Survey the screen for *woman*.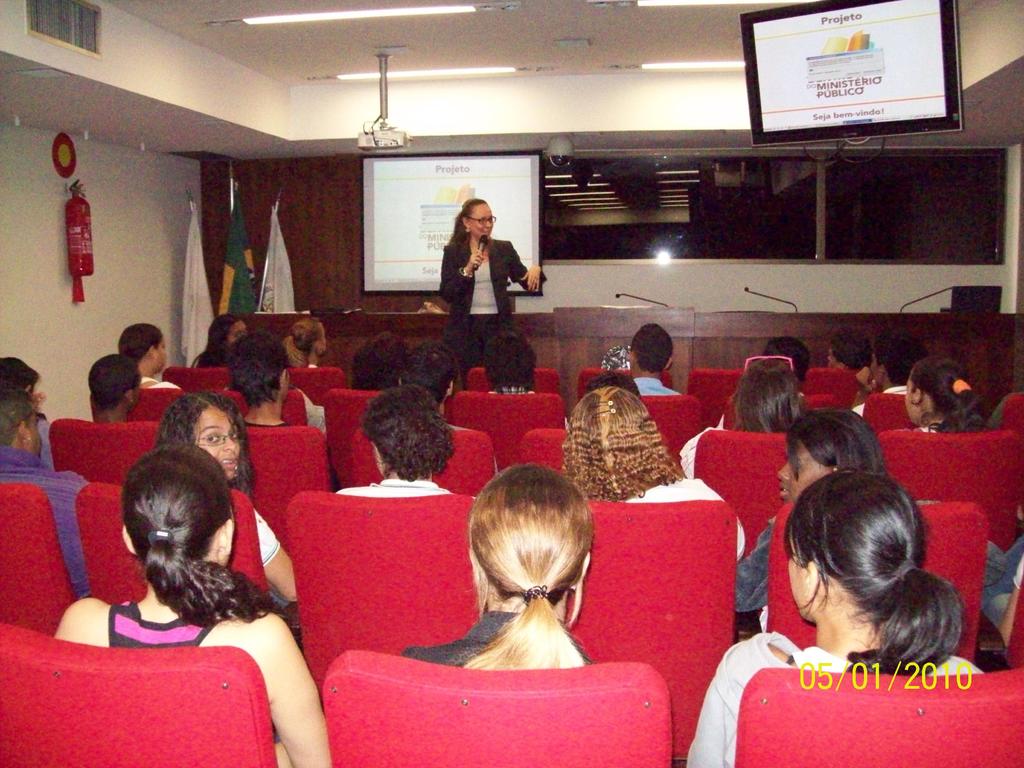
Survey found: left=191, top=313, right=250, bottom=369.
